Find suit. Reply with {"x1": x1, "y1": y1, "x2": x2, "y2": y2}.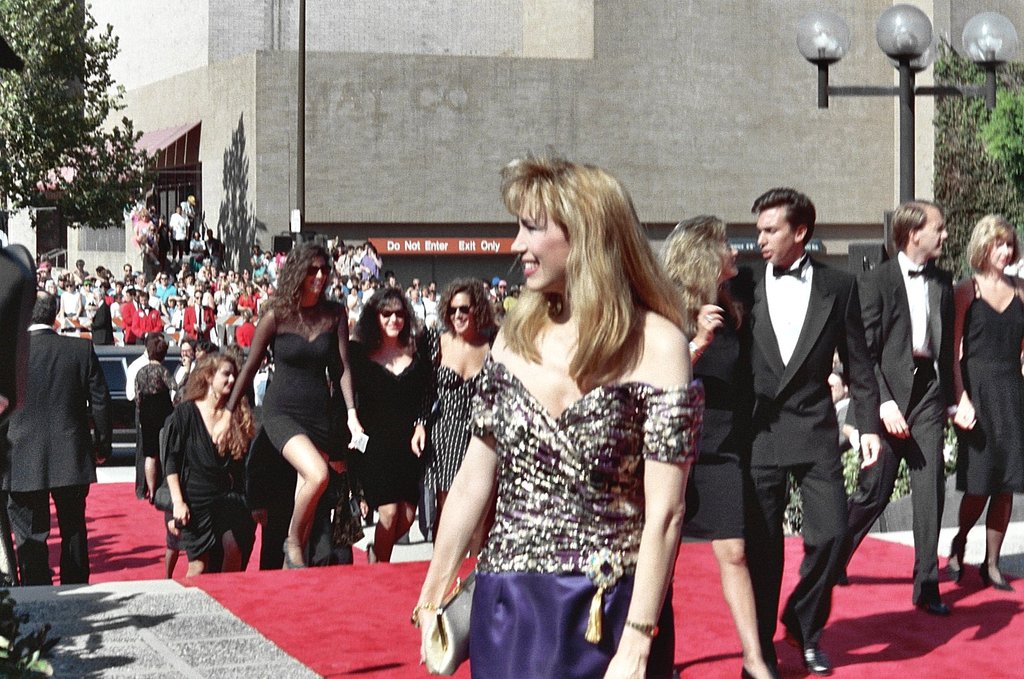
{"x1": 94, "y1": 303, "x2": 112, "y2": 350}.
